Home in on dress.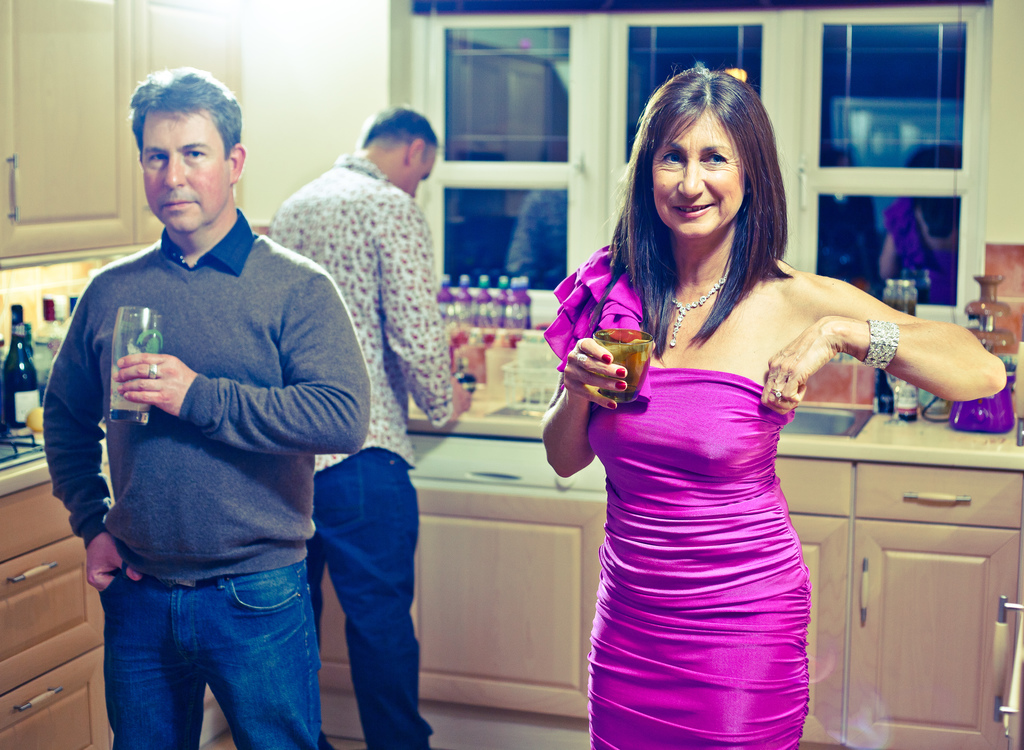
Homed in at rect(557, 250, 833, 749).
